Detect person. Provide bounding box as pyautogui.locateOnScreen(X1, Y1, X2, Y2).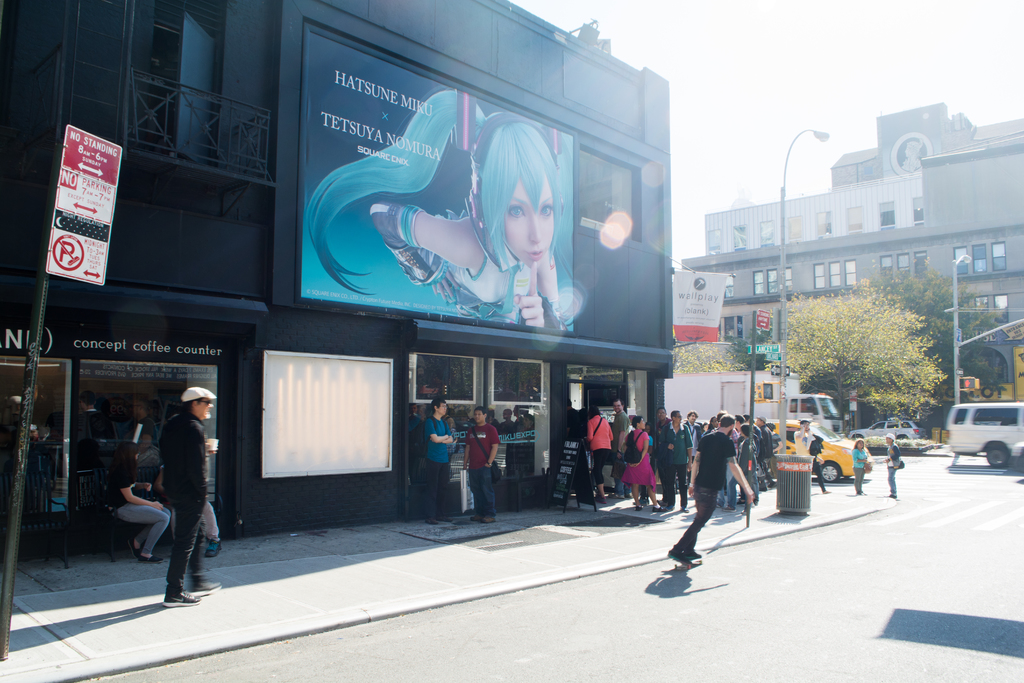
pyautogui.locateOnScreen(680, 411, 707, 489).
